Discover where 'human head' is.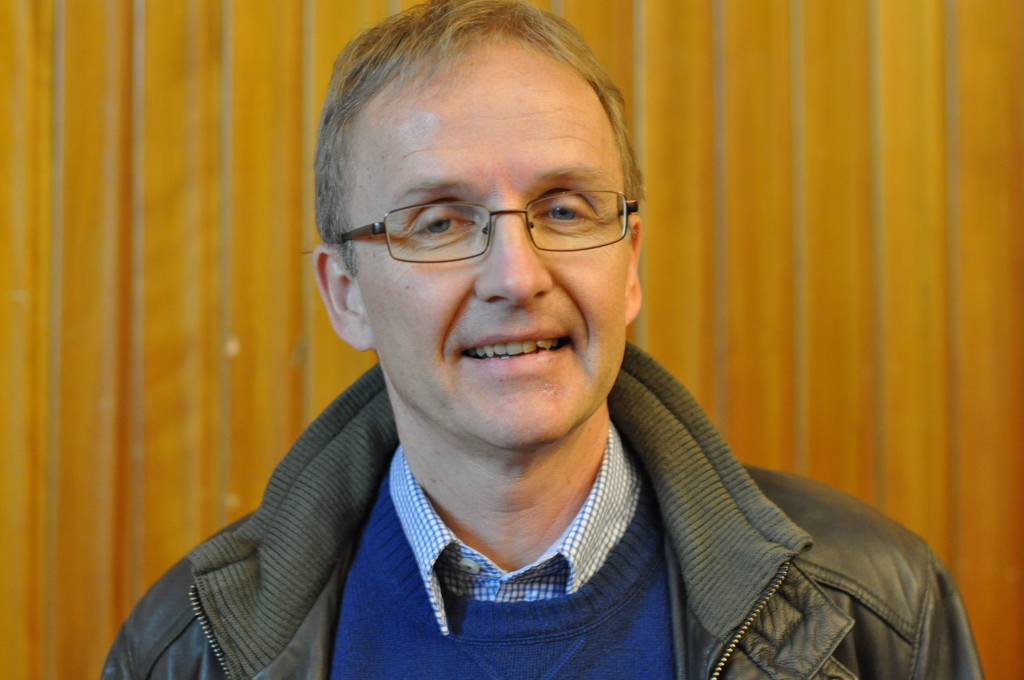
Discovered at 305,8,653,359.
